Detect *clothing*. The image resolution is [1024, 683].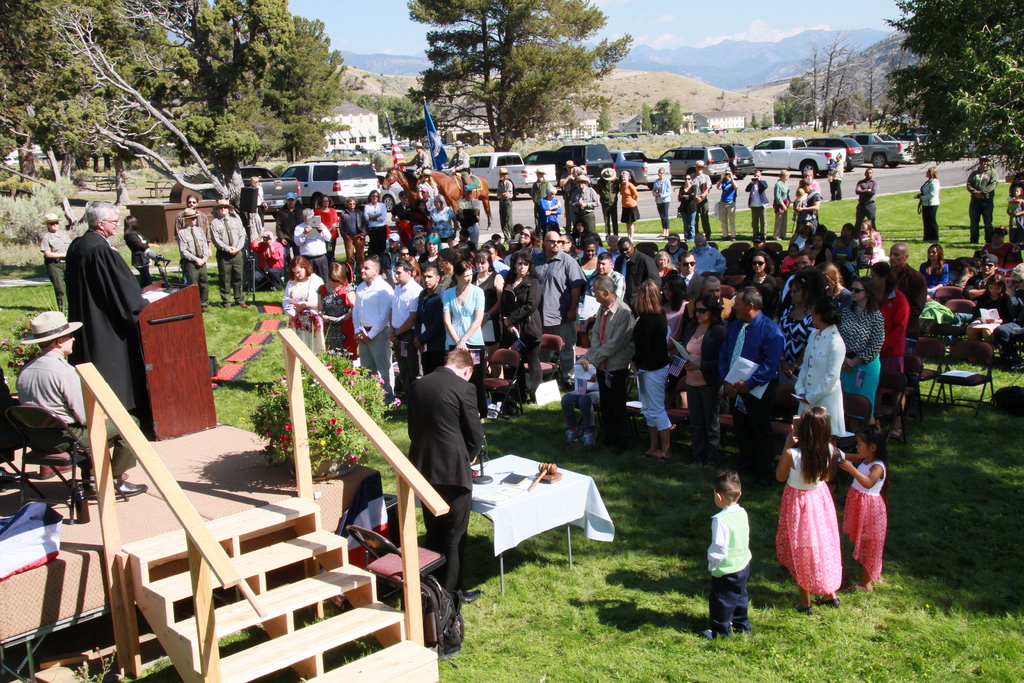
pyautogui.locateOnScreen(572, 185, 598, 231).
